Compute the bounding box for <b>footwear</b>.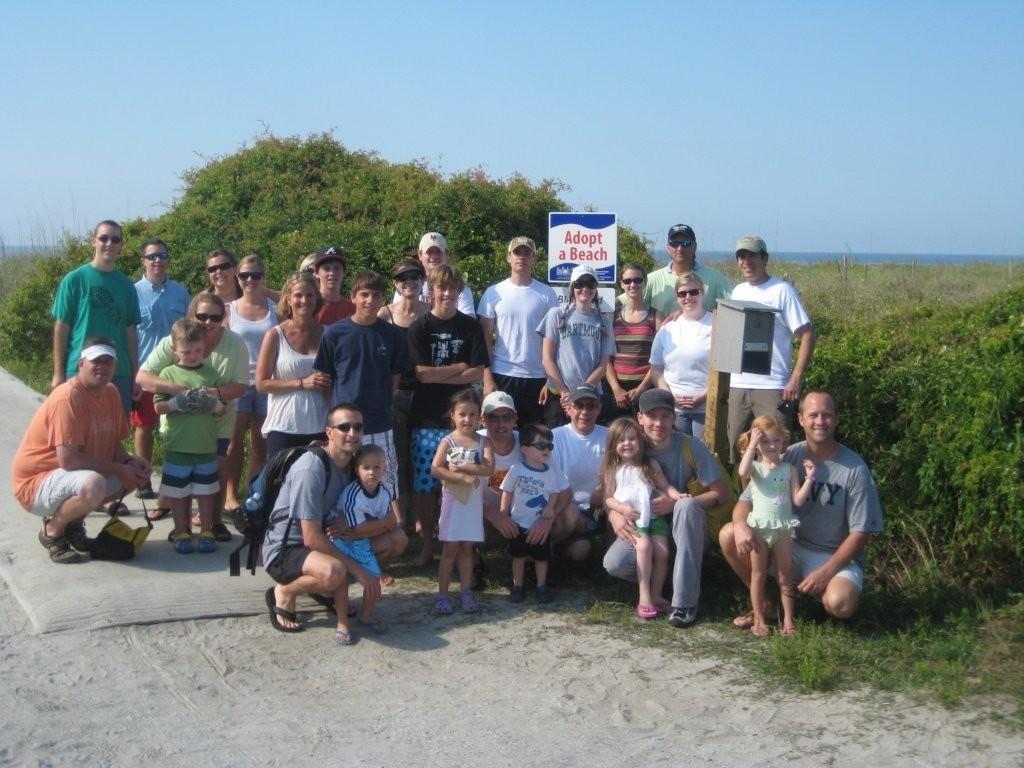
(666, 609, 696, 624).
